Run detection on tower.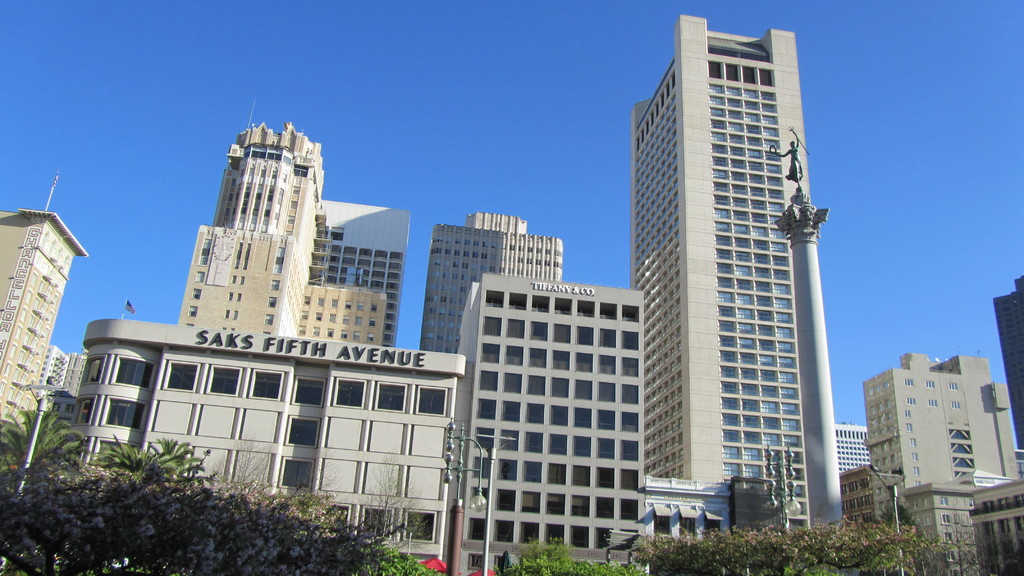
Result: (x1=310, y1=195, x2=412, y2=348).
